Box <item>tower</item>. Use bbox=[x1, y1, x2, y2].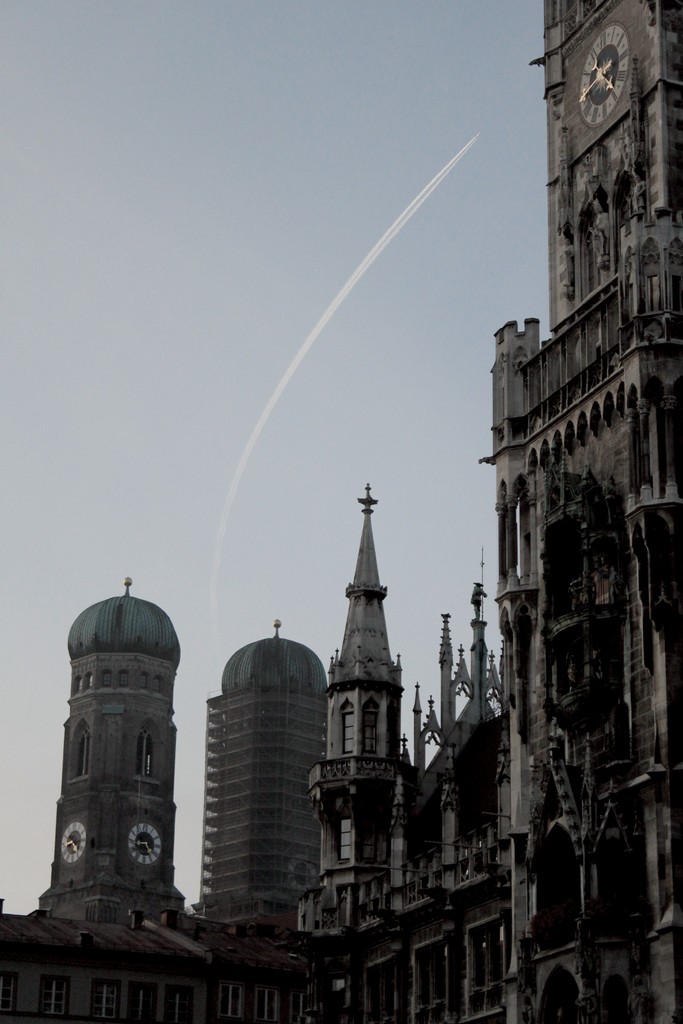
bbox=[195, 619, 322, 911].
